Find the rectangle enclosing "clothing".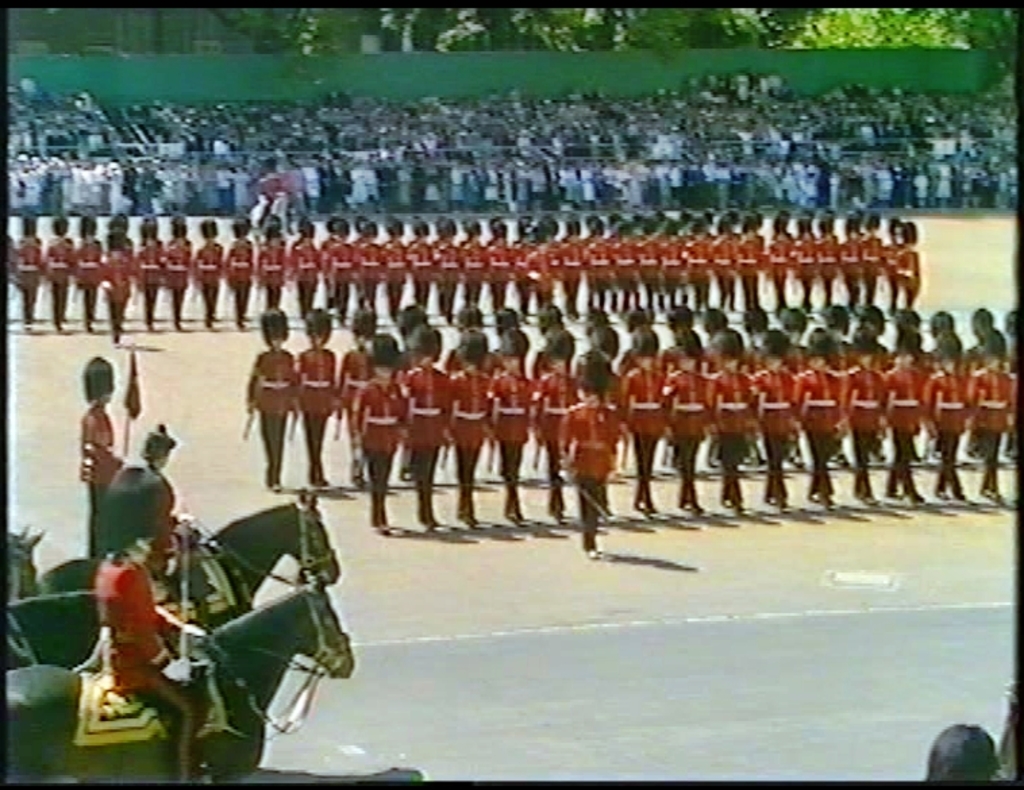
(409, 366, 451, 532).
